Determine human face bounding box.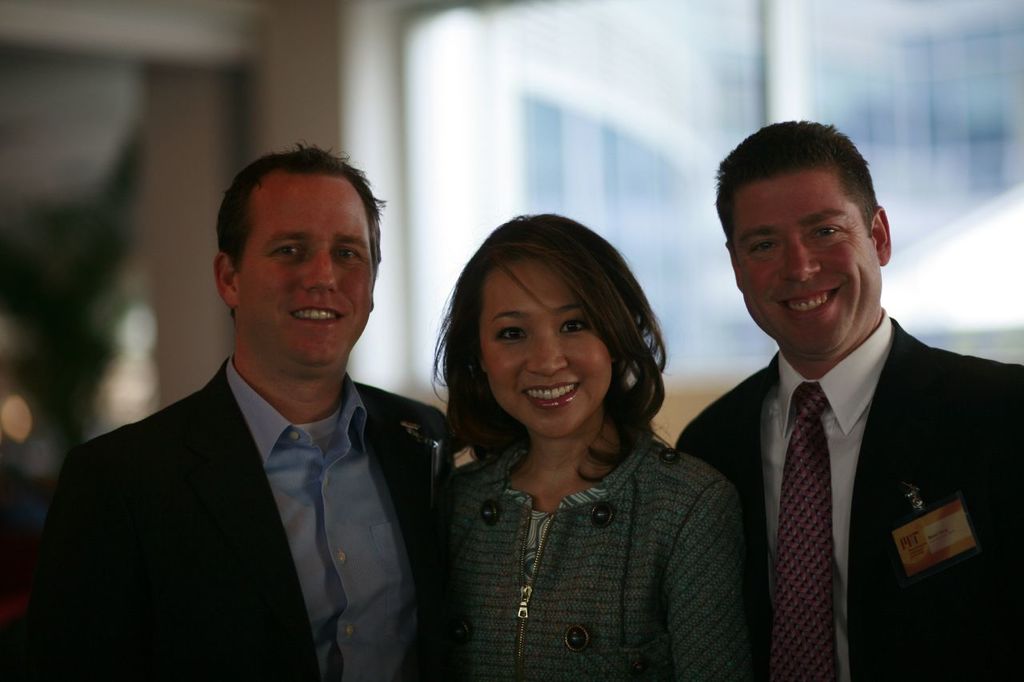
Determined: (left=734, top=166, right=879, bottom=352).
